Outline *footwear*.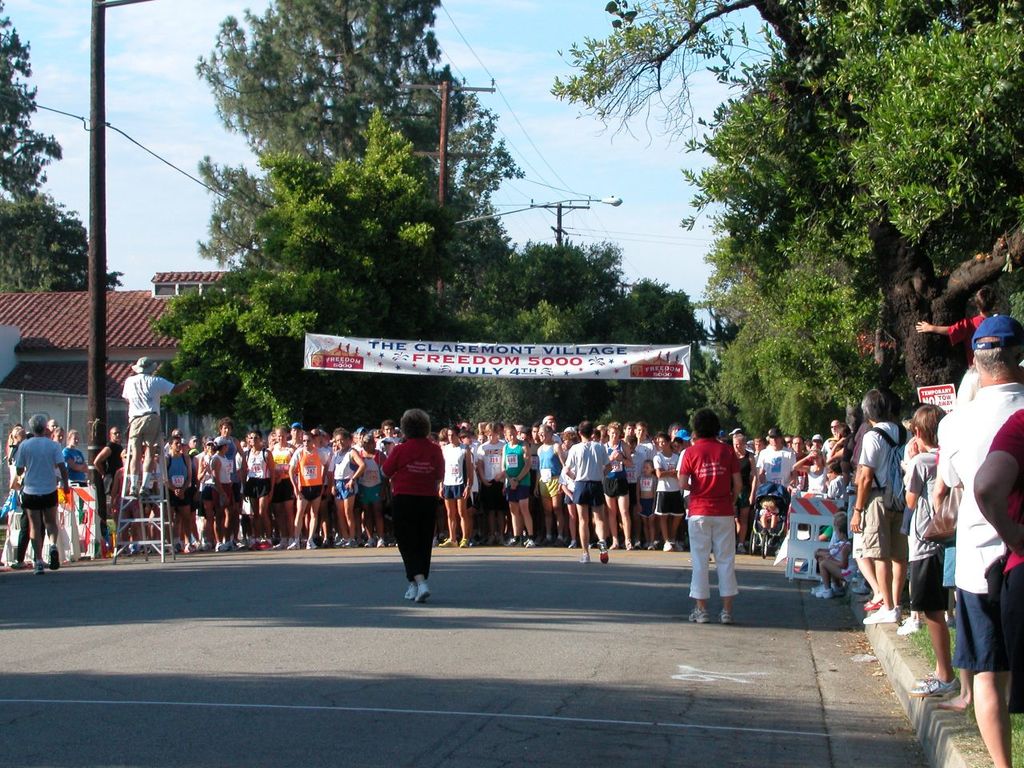
Outline: crop(43, 544, 65, 566).
